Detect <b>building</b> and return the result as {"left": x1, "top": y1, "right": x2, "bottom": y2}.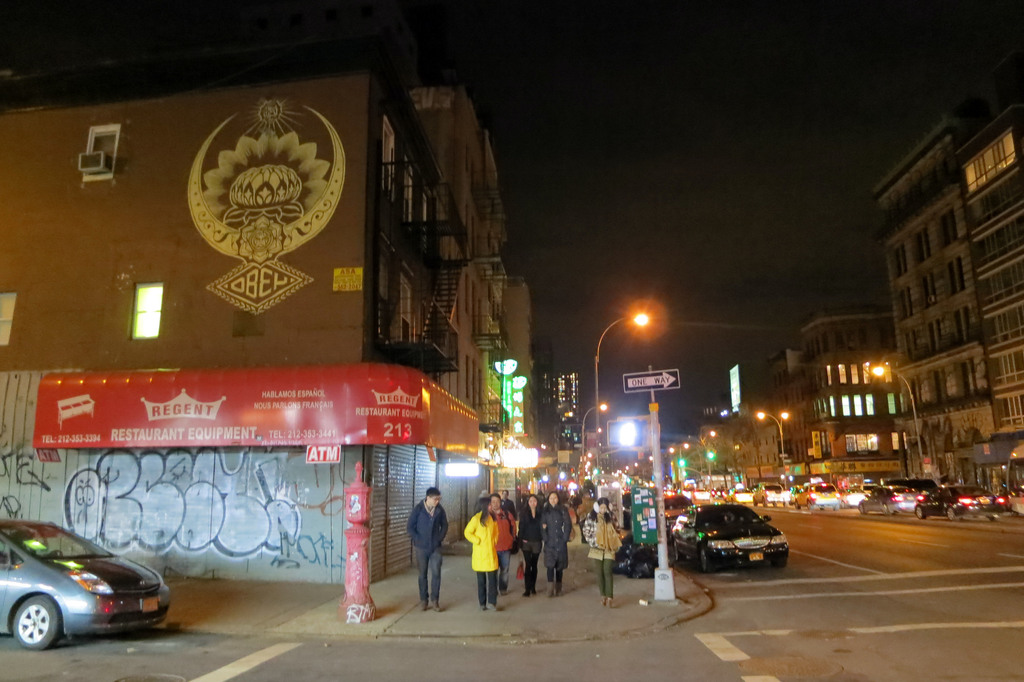
{"left": 561, "top": 374, "right": 581, "bottom": 478}.
